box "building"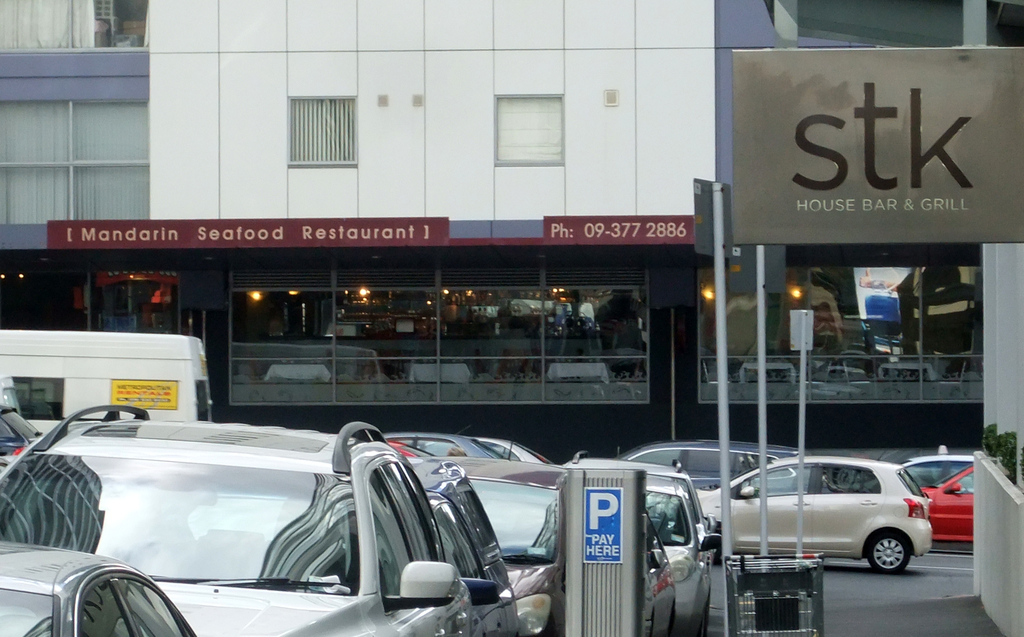
0/0/1023/464
